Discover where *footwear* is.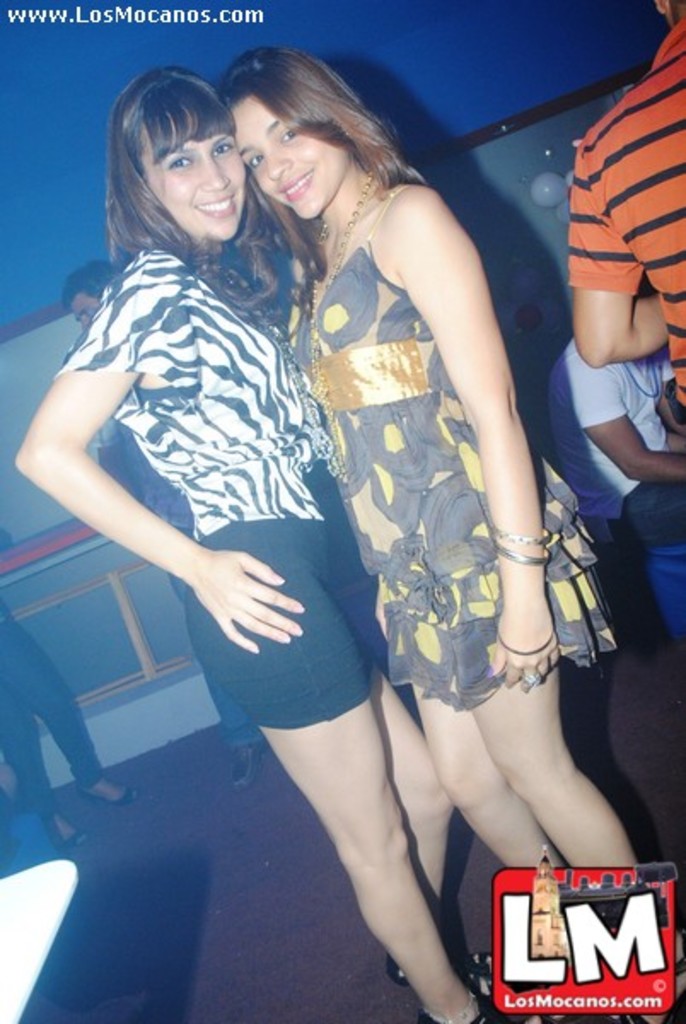
Discovered at 78/777/137/806.
